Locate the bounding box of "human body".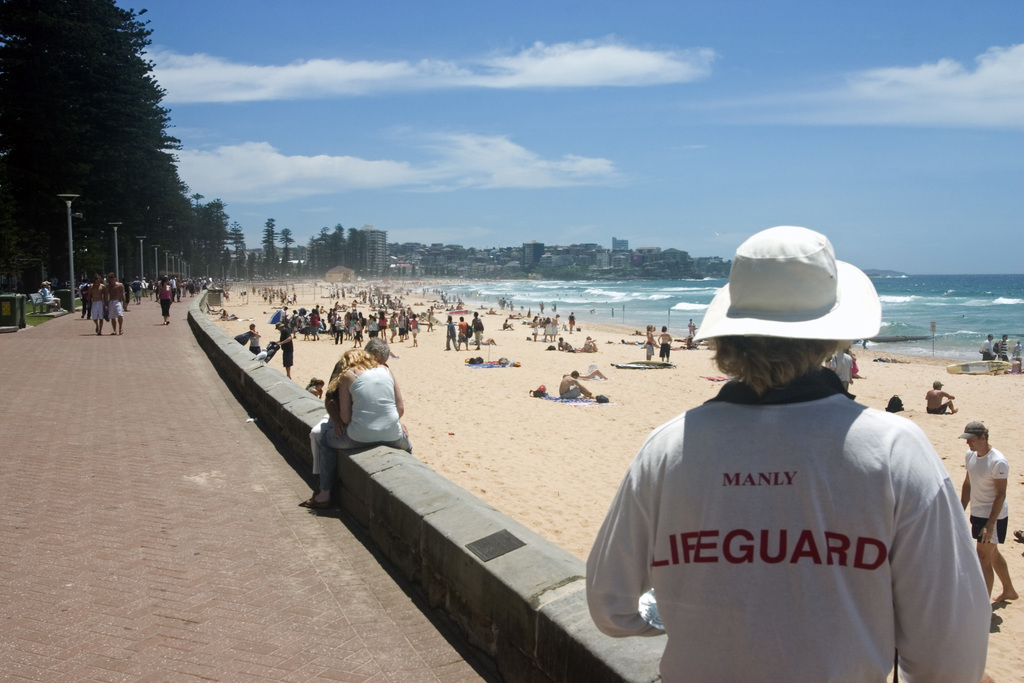
Bounding box: (left=569, top=312, right=575, bottom=334).
